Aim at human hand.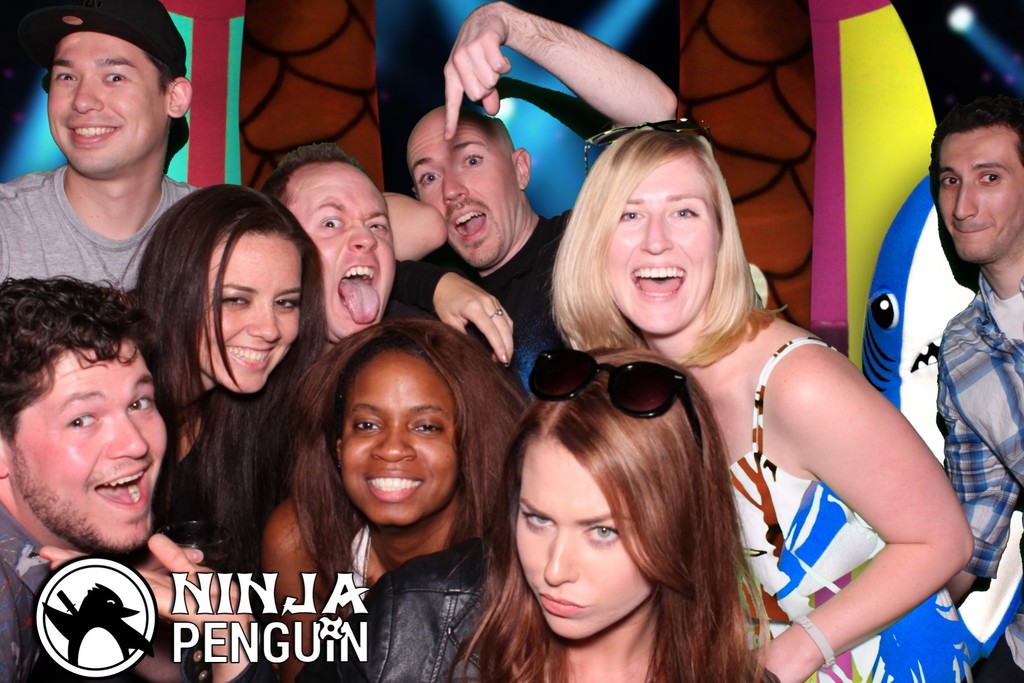
Aimed at region(39, 534, 248, 625).
